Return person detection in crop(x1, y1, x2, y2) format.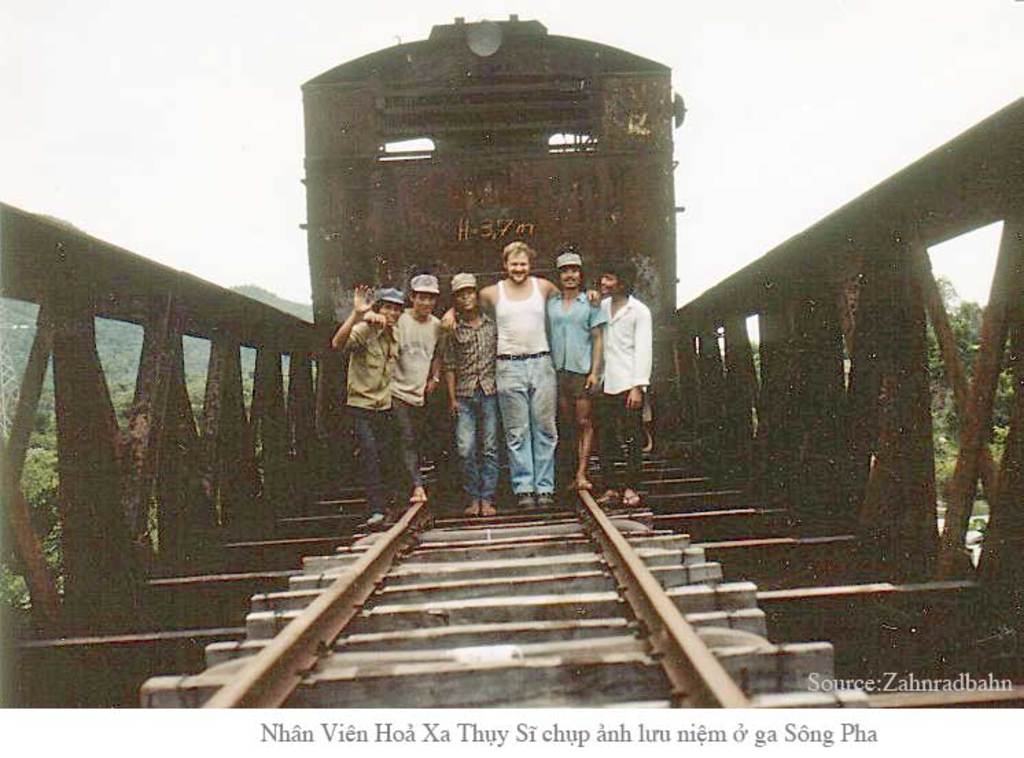
crop(441, 236, 600, 512).
